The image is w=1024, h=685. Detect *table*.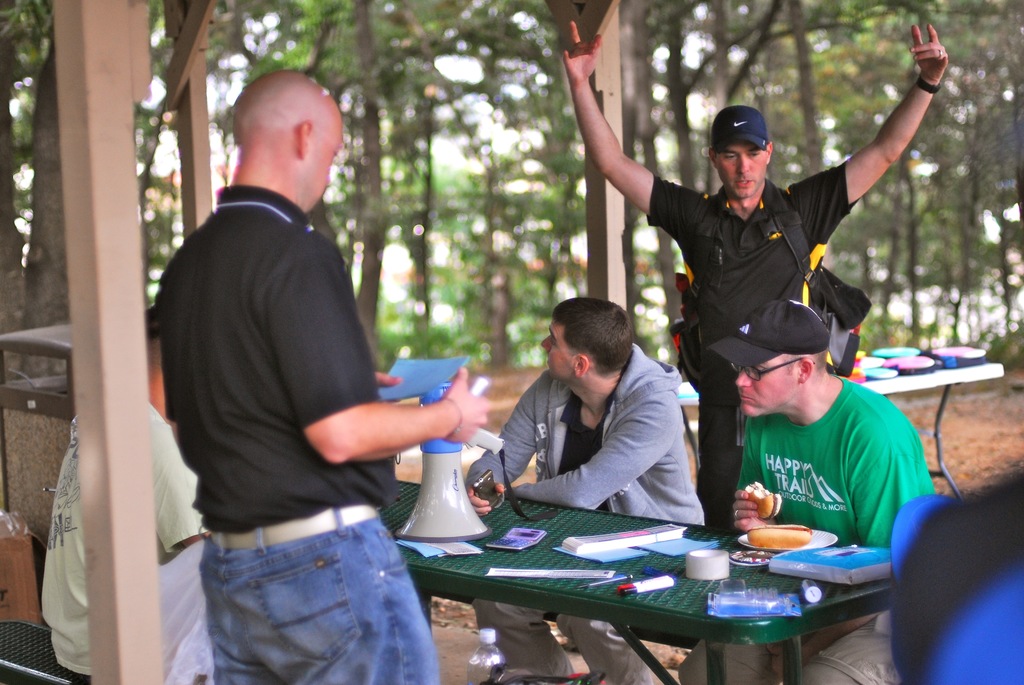
Detection: 371:451:905:674.
